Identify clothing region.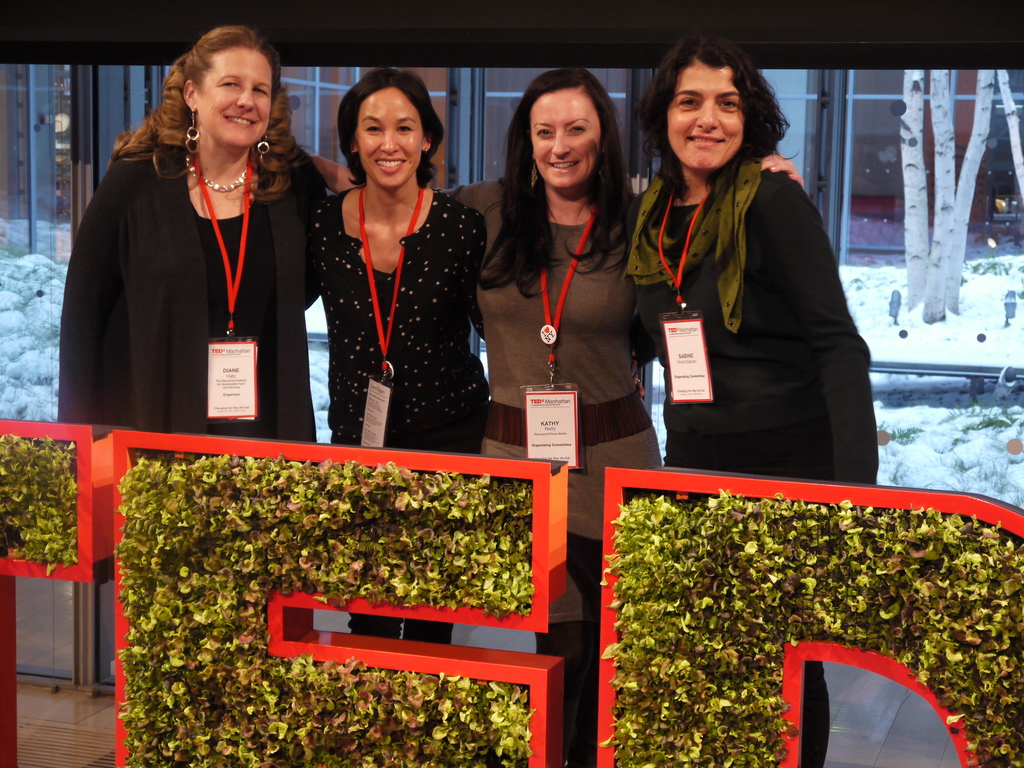
Region: bbox(57, 127, 335, 447).
